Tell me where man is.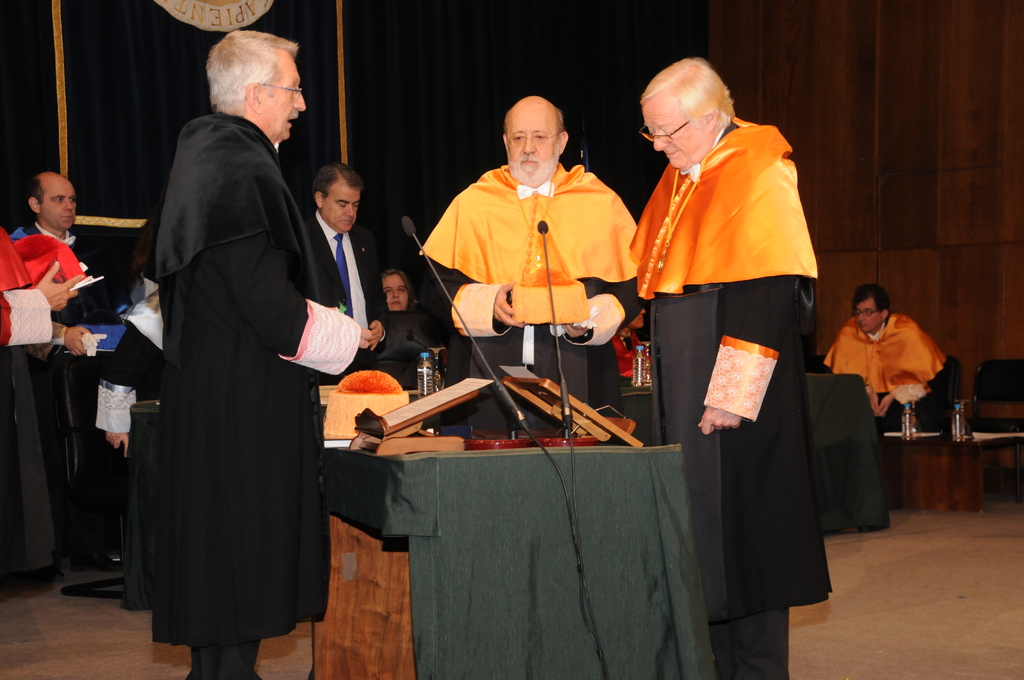
man is at l=824, t=285, r=948, b=512.
